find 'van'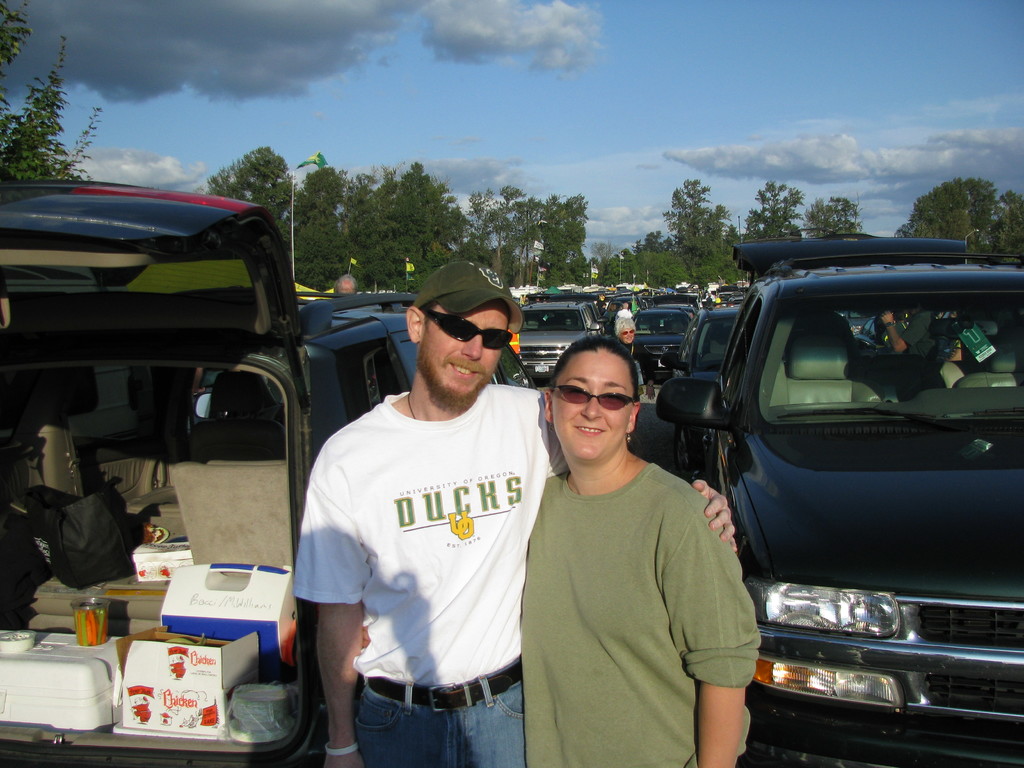
Rect(651, 228, 1023, 767)
